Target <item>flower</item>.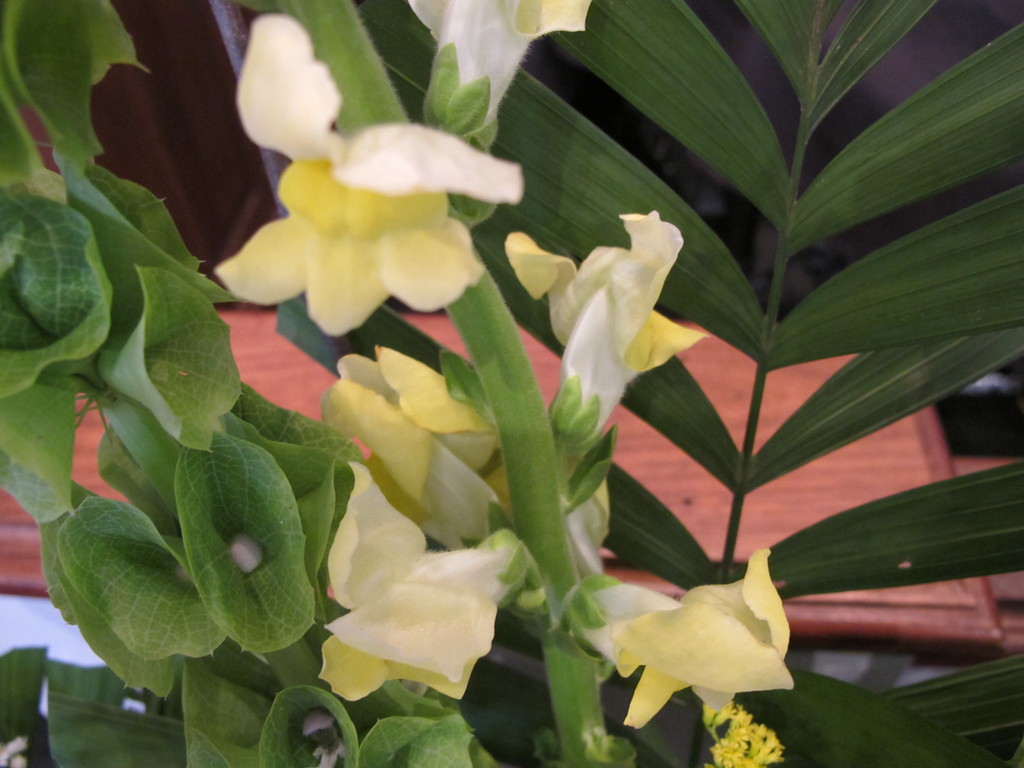
Target region: region(214, 12, 523, 338).
